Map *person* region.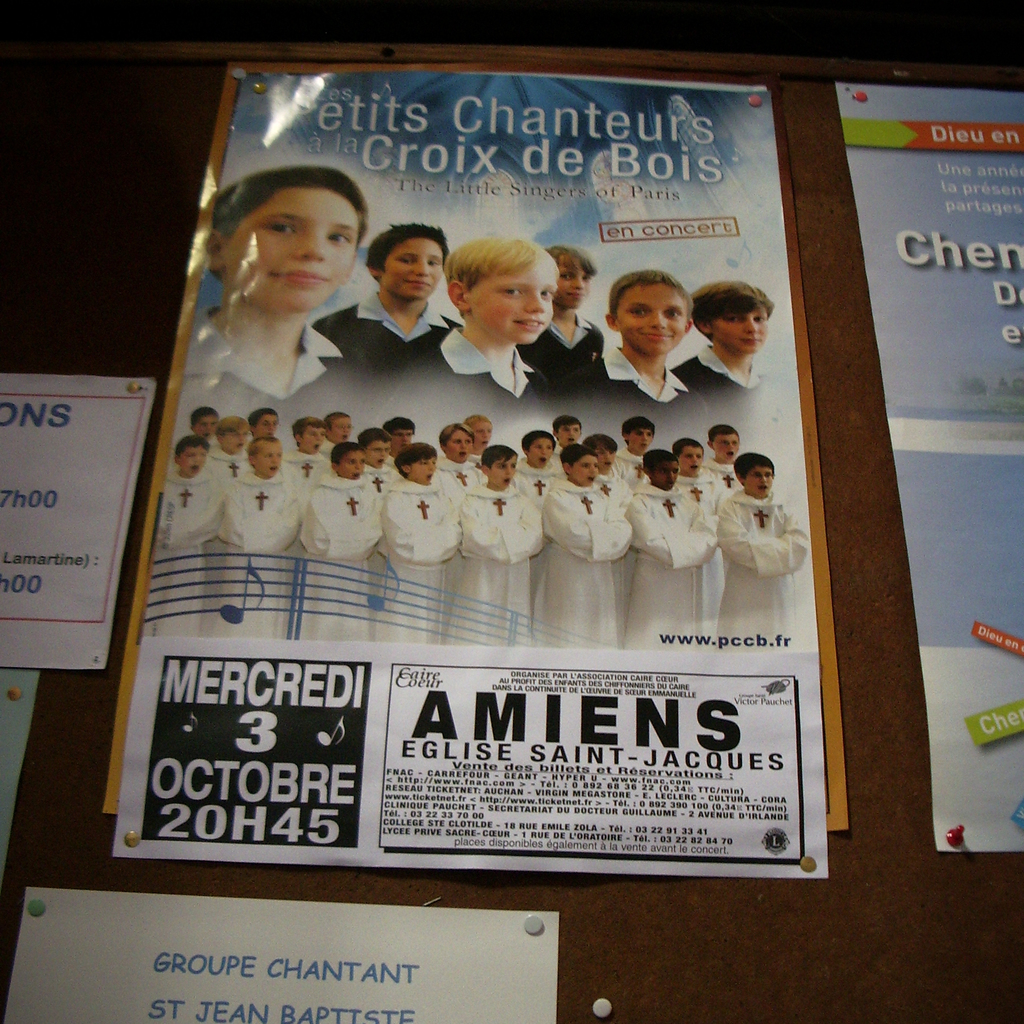
Mapped to [548, 407, 584, 447].
